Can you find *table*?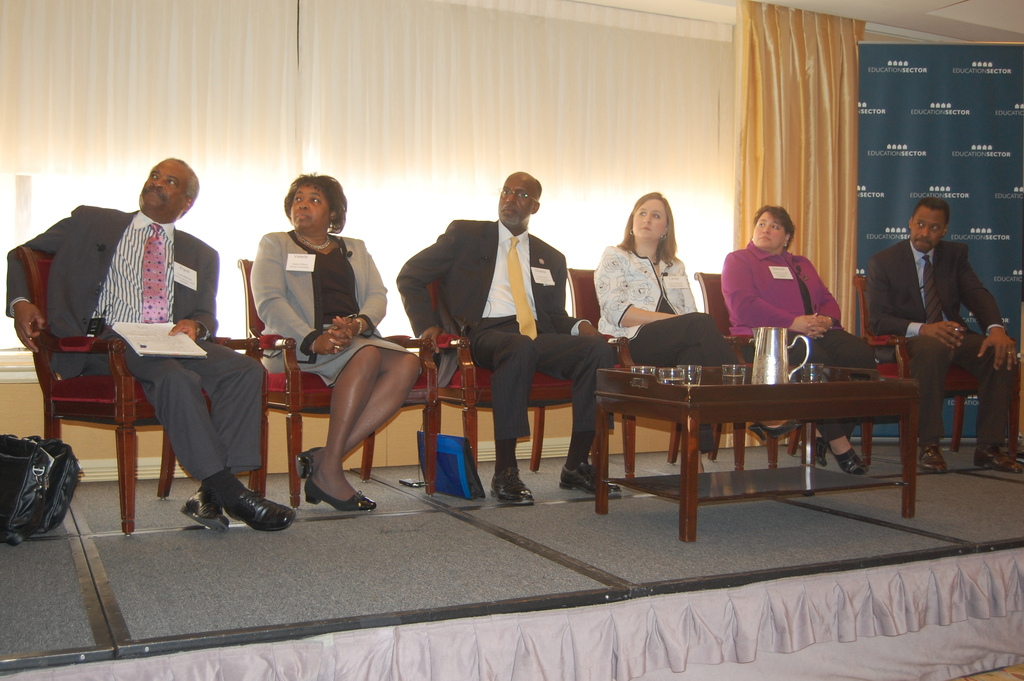
Yes, bounding box: 629/358/949/508.
